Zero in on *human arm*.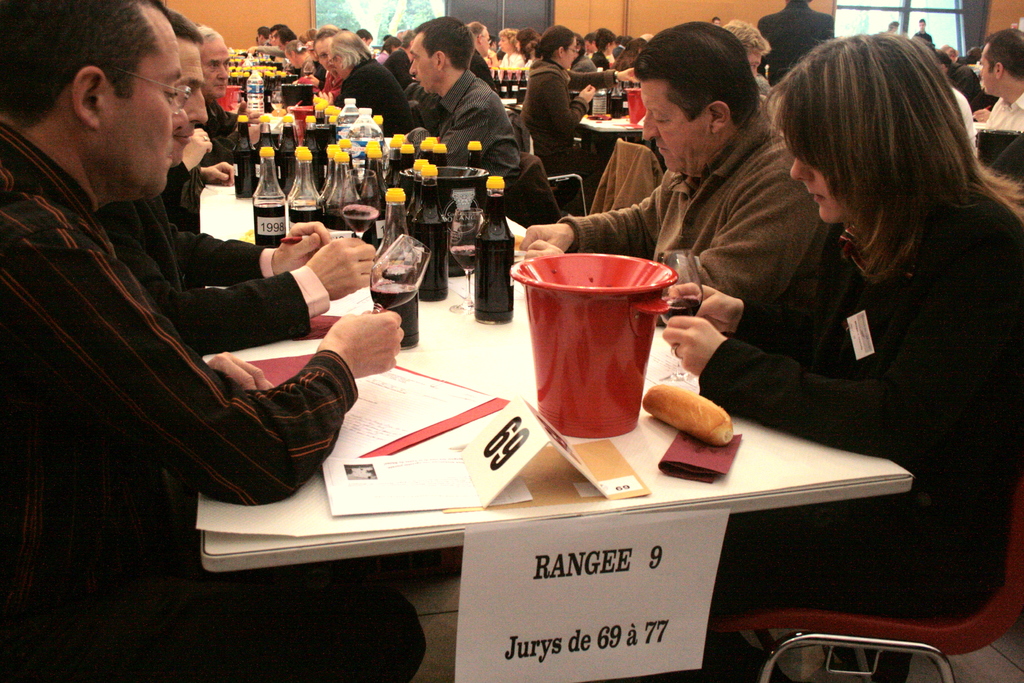
Zeroed in: x1=521, y1=232, x2=563, y2=254.
